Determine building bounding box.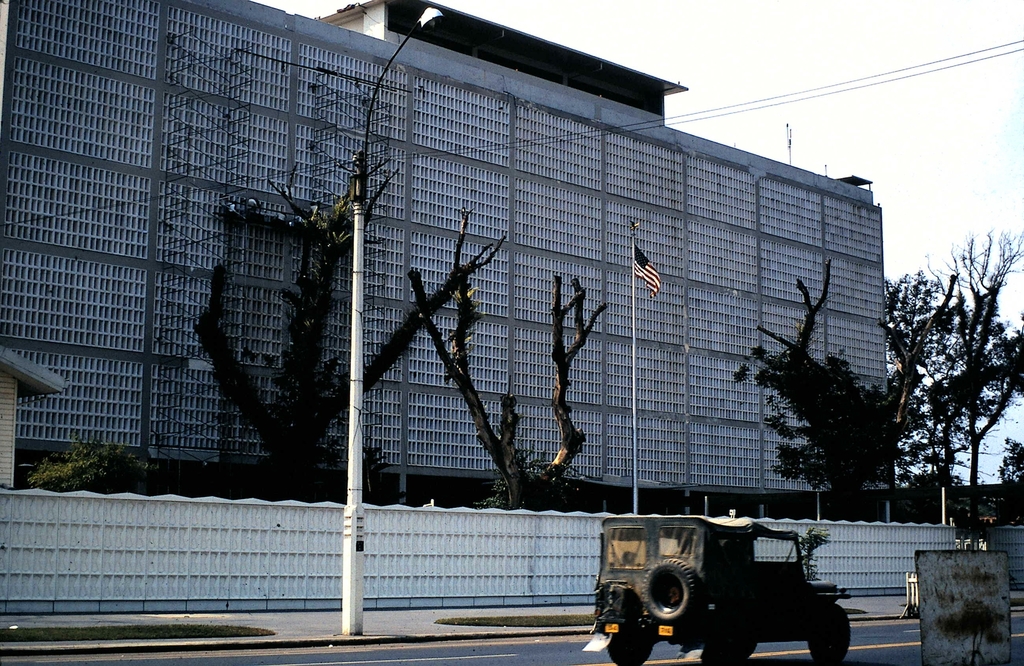
Determined: <bbox>0, 0, 897, 512</bbox>.
